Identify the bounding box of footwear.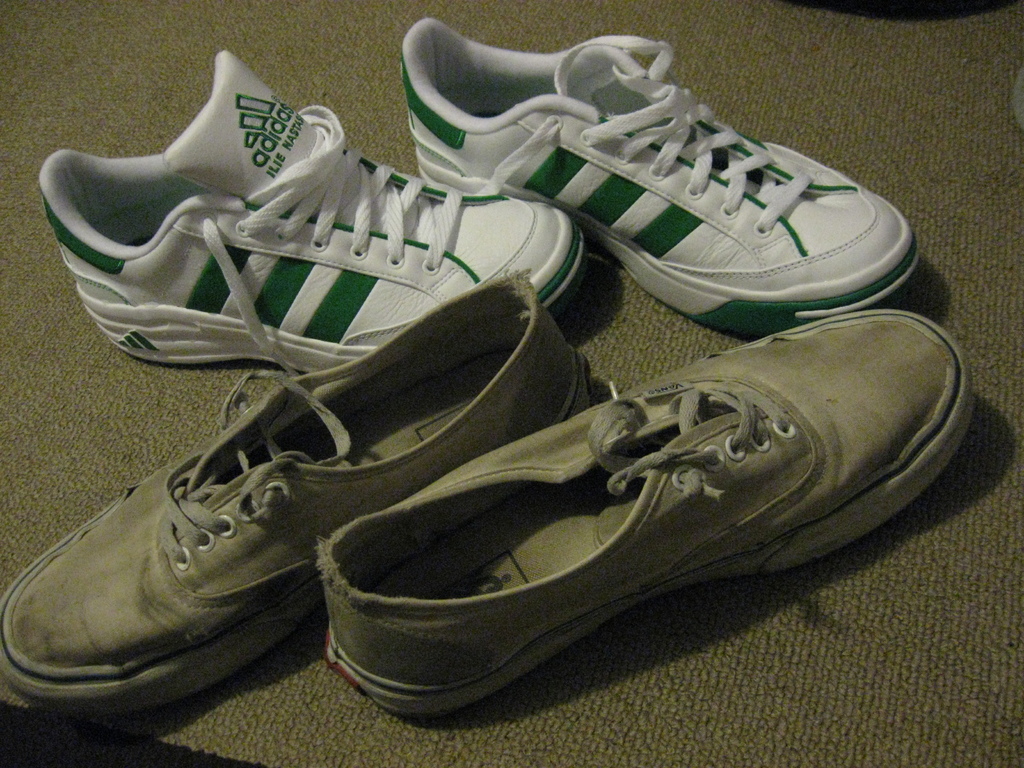
318, 307, 978, 723.
